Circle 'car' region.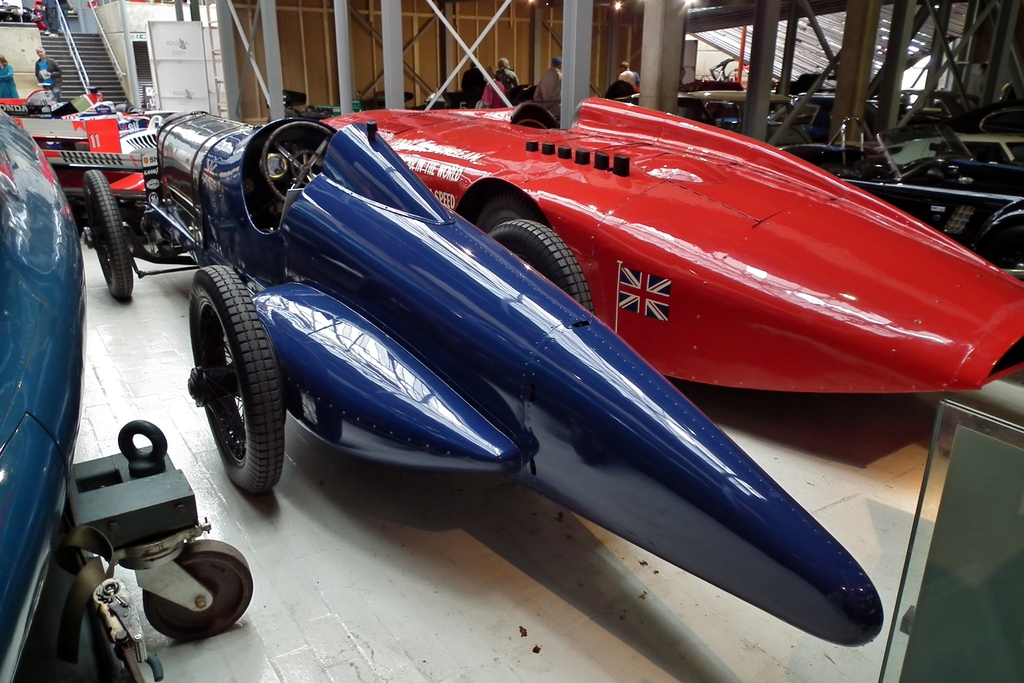
Region: 61:104:192:289.
